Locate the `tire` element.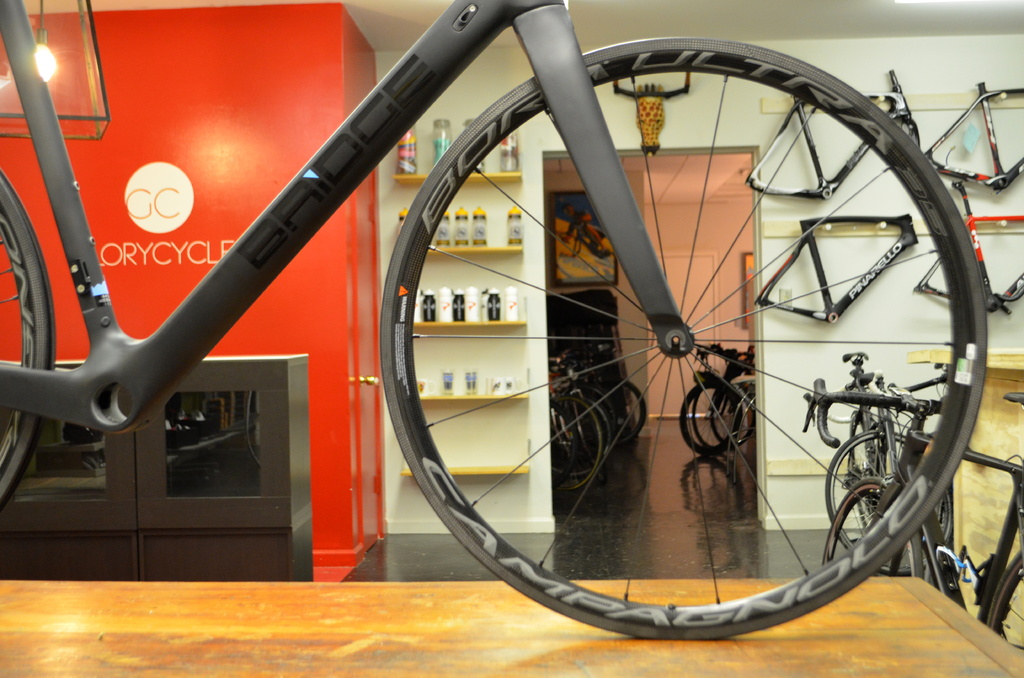
Element bbox: 712,385,758,444.
